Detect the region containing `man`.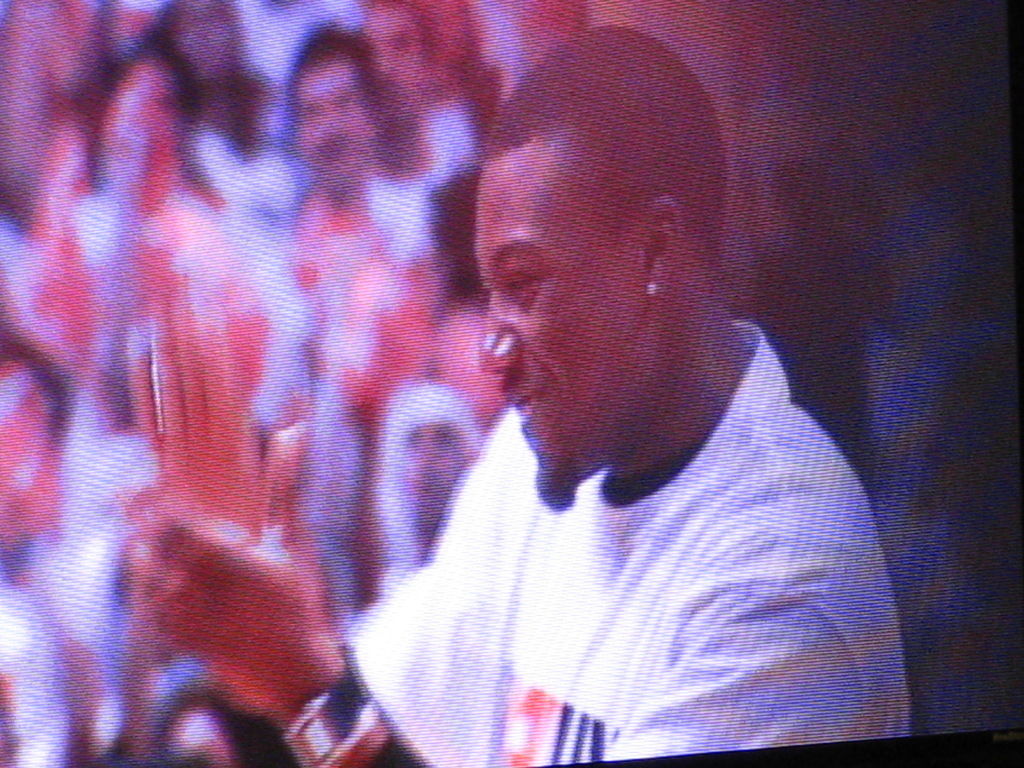
<region>280, 33, 470, 359</region>.
